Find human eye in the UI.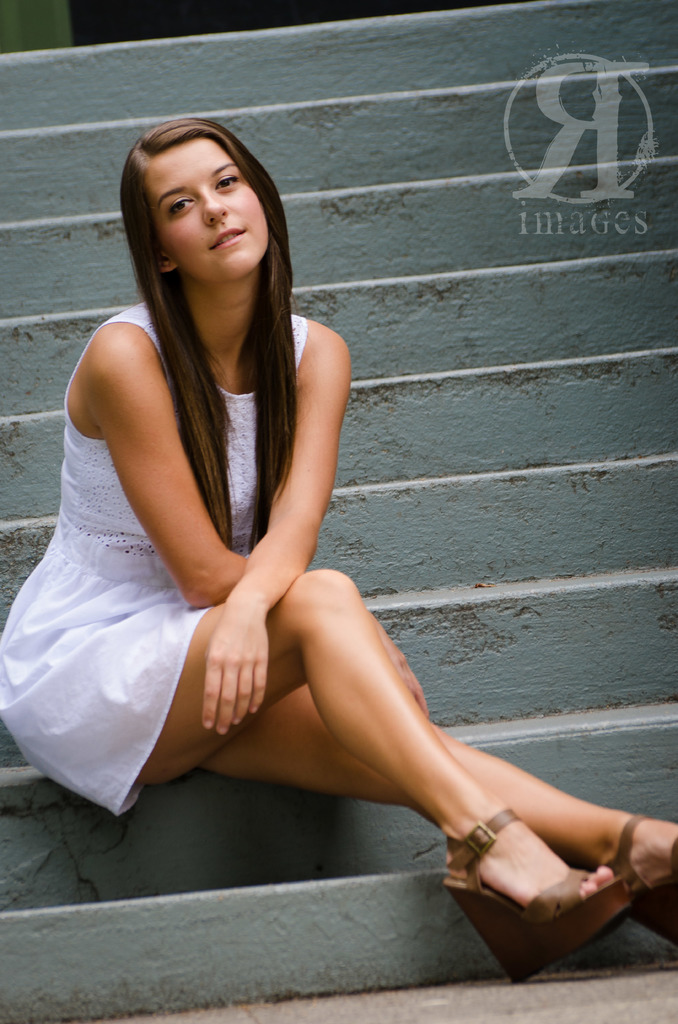
UI element at bbox=(168, 191, 197, 218).
